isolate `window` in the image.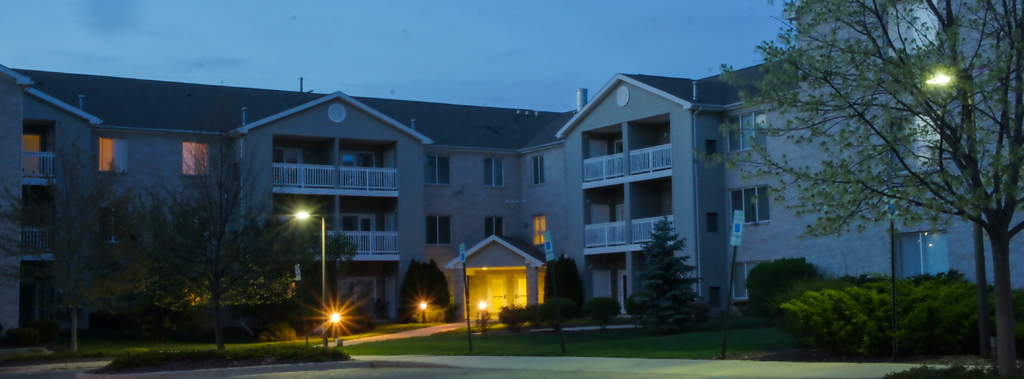
Isolated region: bbox=[98, 133, 133, 179].
